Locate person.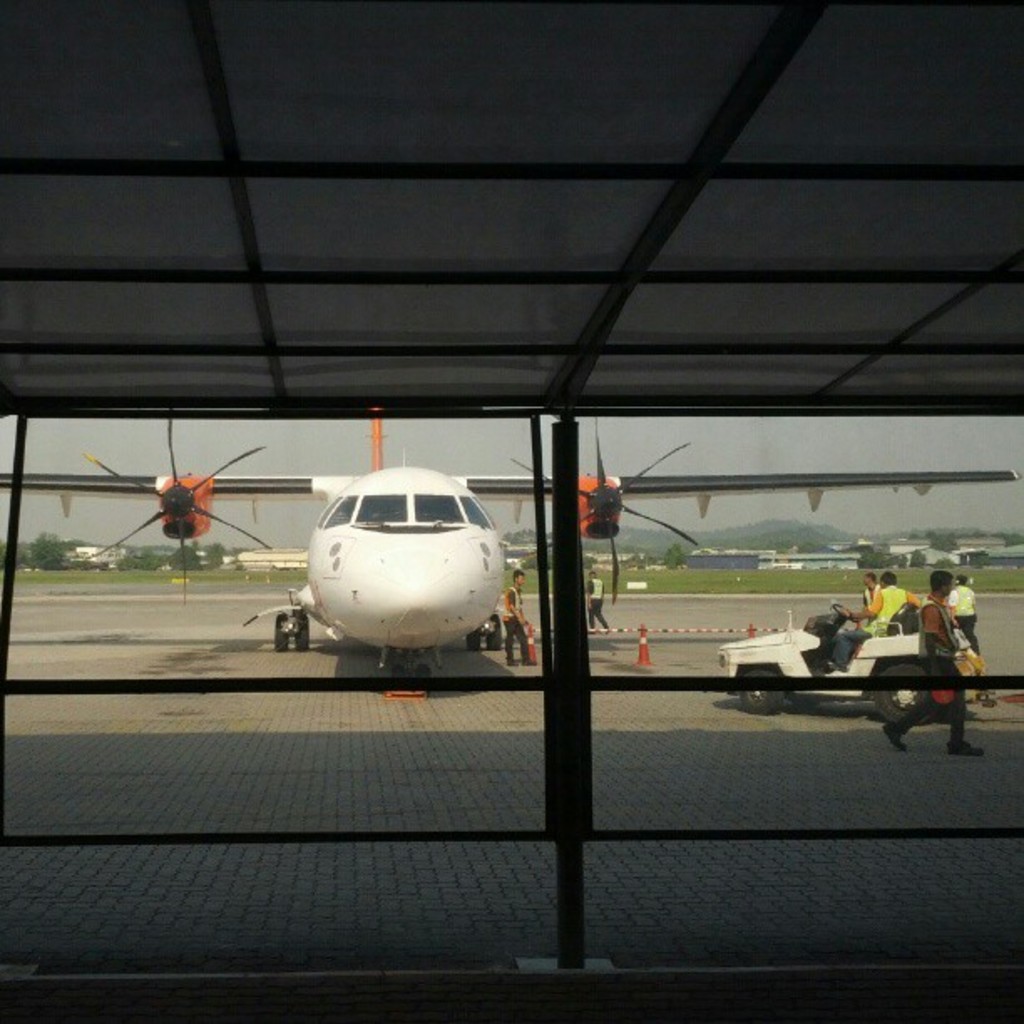
Bounding box: box=[500, 569, 534, 666].
